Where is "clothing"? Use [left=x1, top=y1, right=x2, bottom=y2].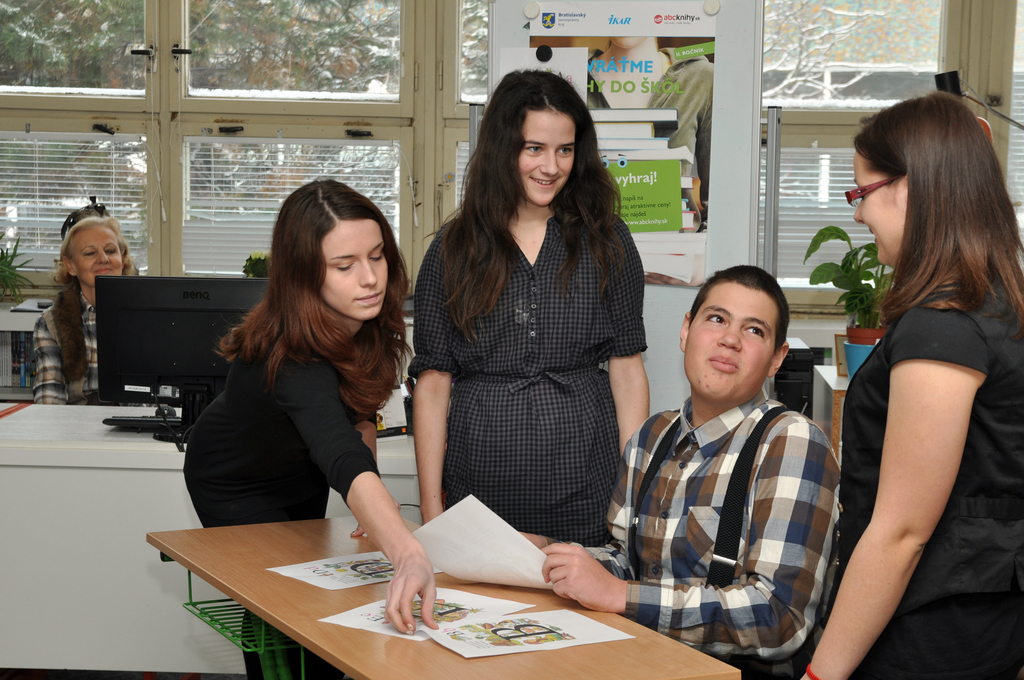
[left=29, top=280, right=159, bottom=408].
